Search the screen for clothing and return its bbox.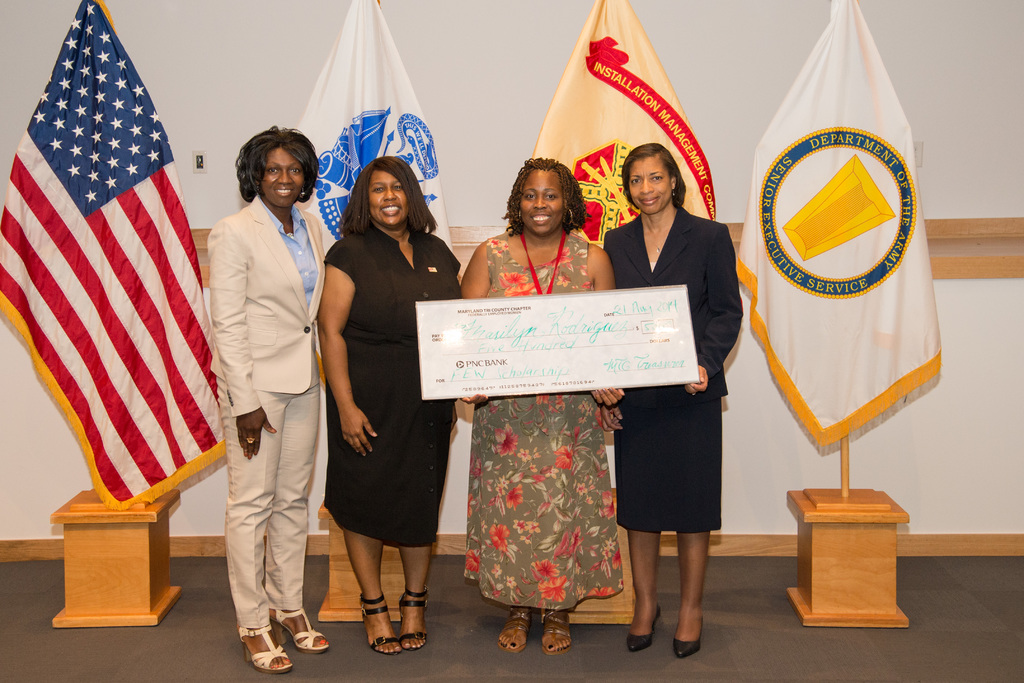
Found: detection(458, 231, 631, 612).
